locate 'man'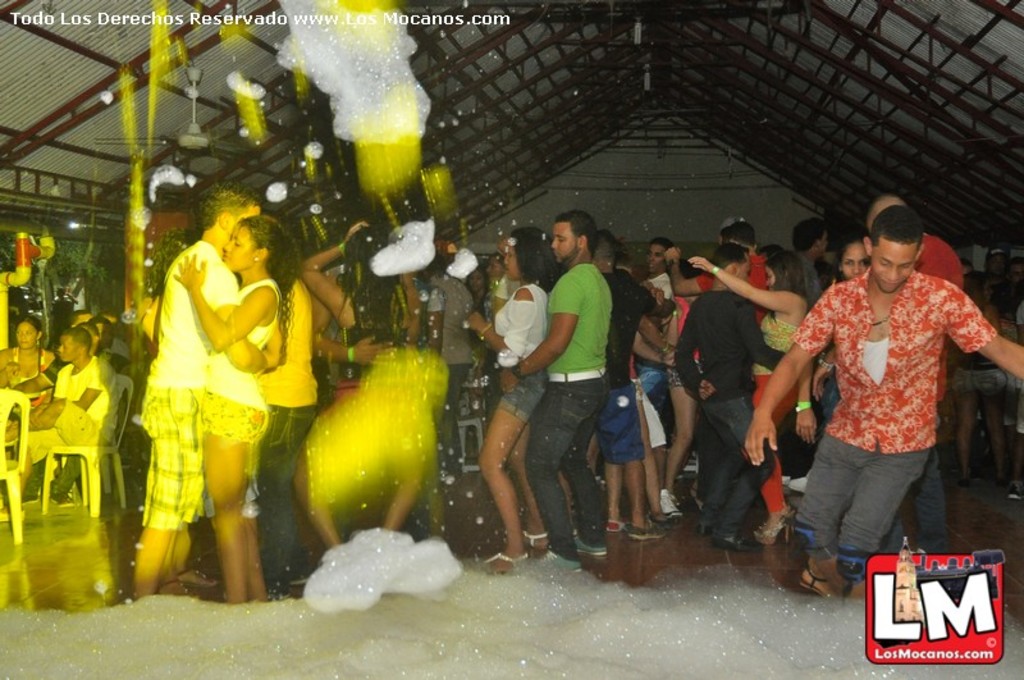
crop(781, 220, 826, 307)
